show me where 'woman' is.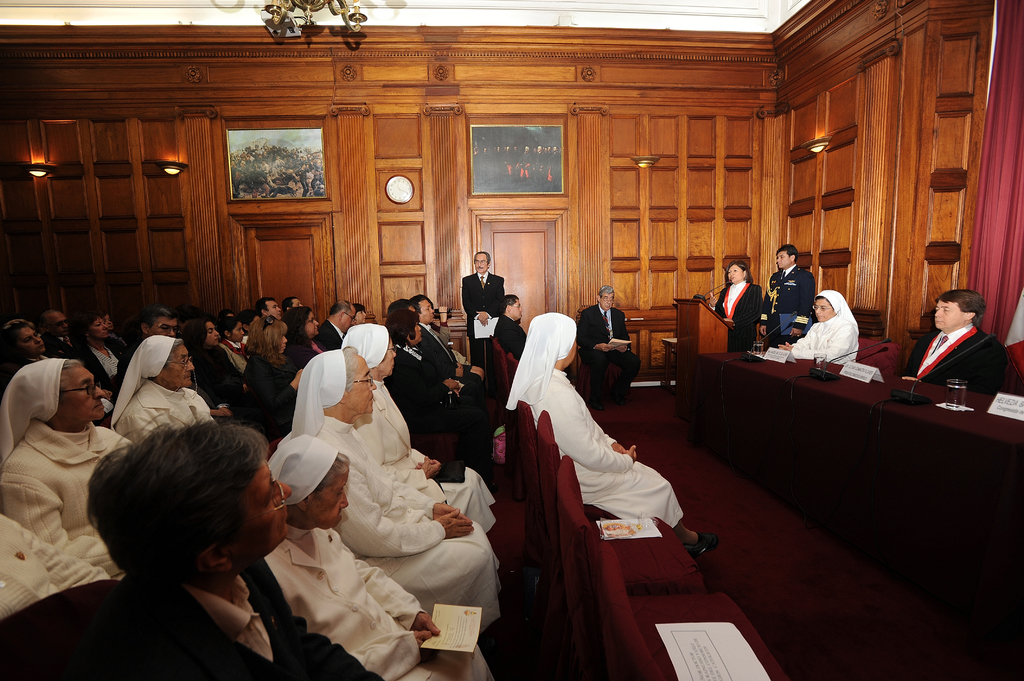
'woman' is at select_region(80, 315, 124, 383).
